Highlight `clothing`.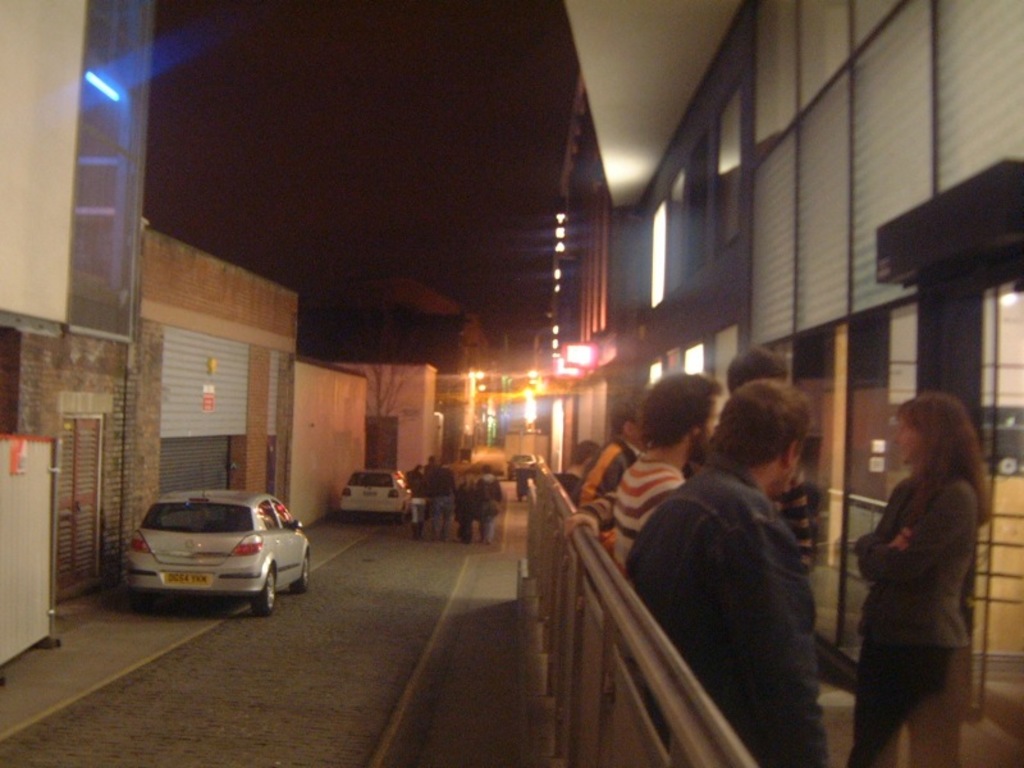
Highlighted region: <bbox>632, 468, 817, 767</bbox>.
